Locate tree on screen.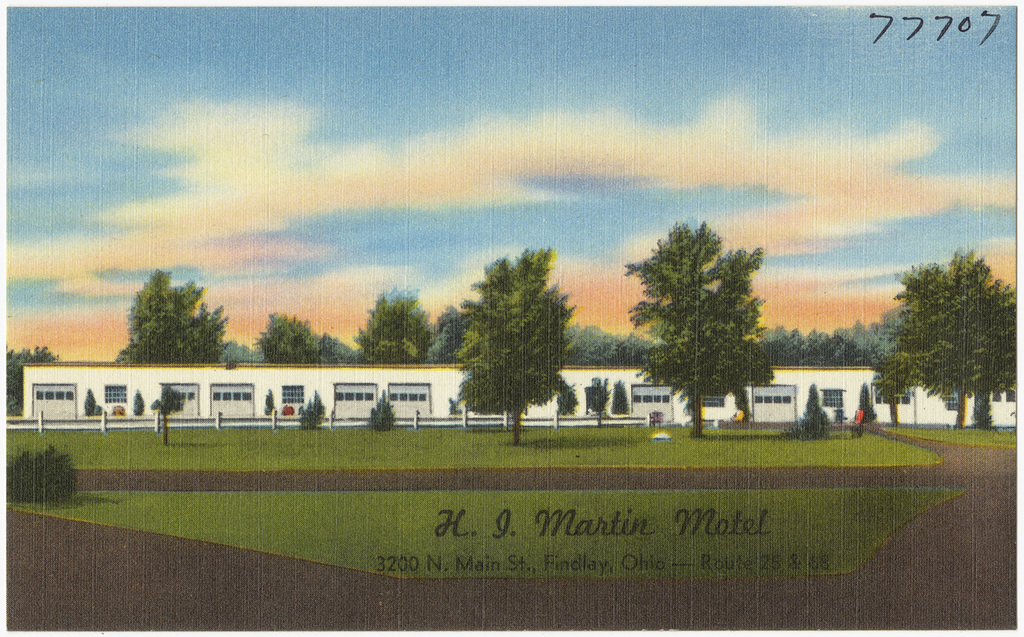
On screen at crop(83, 388, 100, 419).
